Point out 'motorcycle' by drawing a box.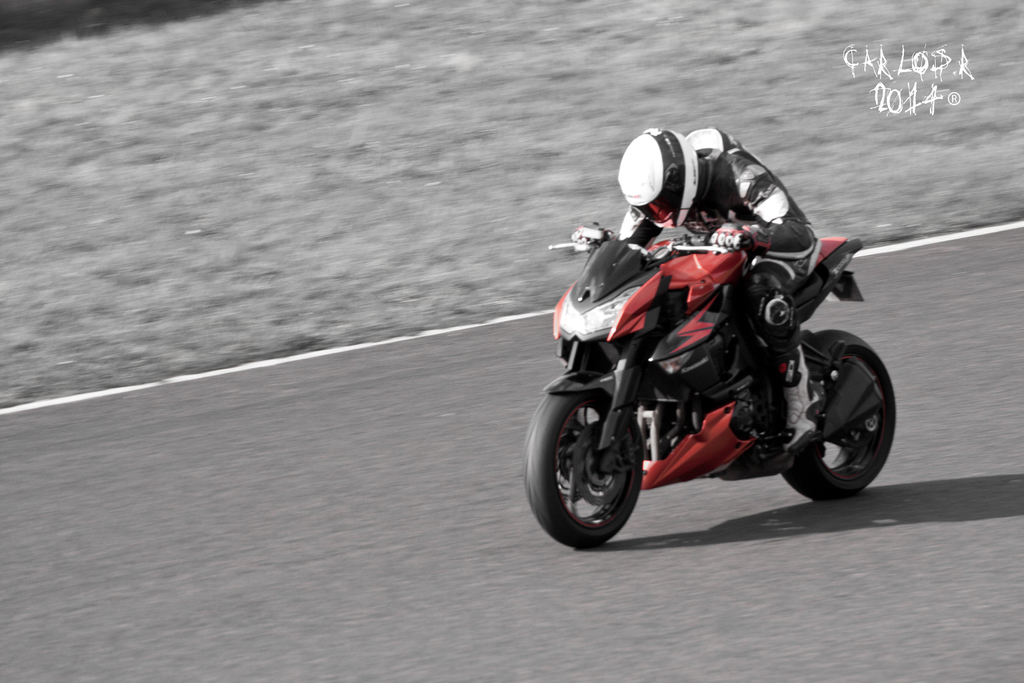
[537,158,908,546].
